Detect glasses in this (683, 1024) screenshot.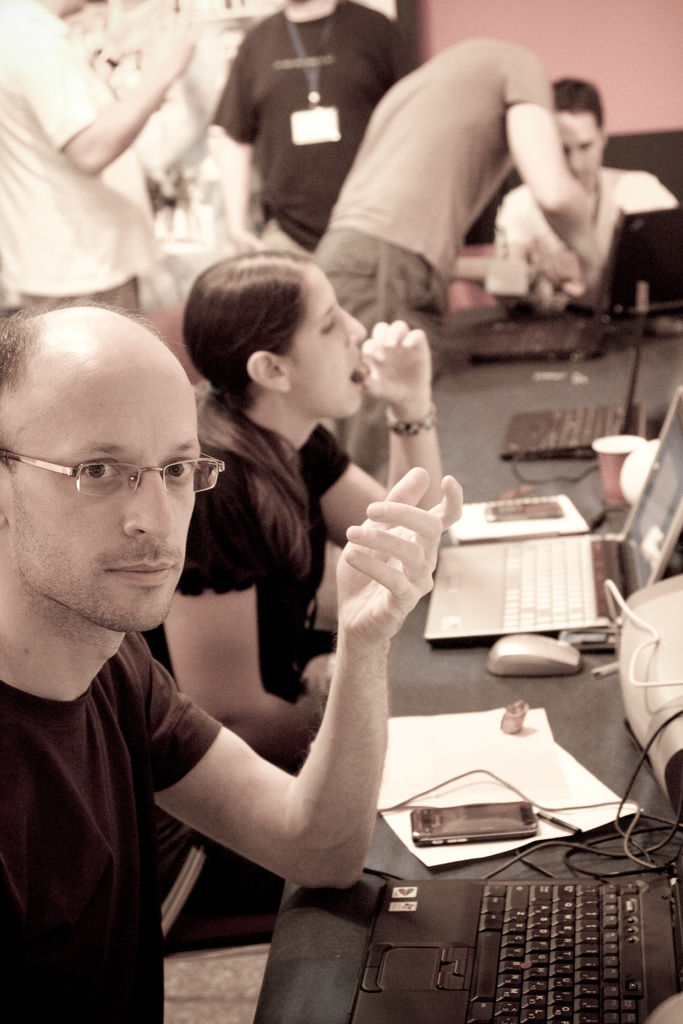
Detection: pyautogui.locateOnScreen(0, 450, 226, 502).
